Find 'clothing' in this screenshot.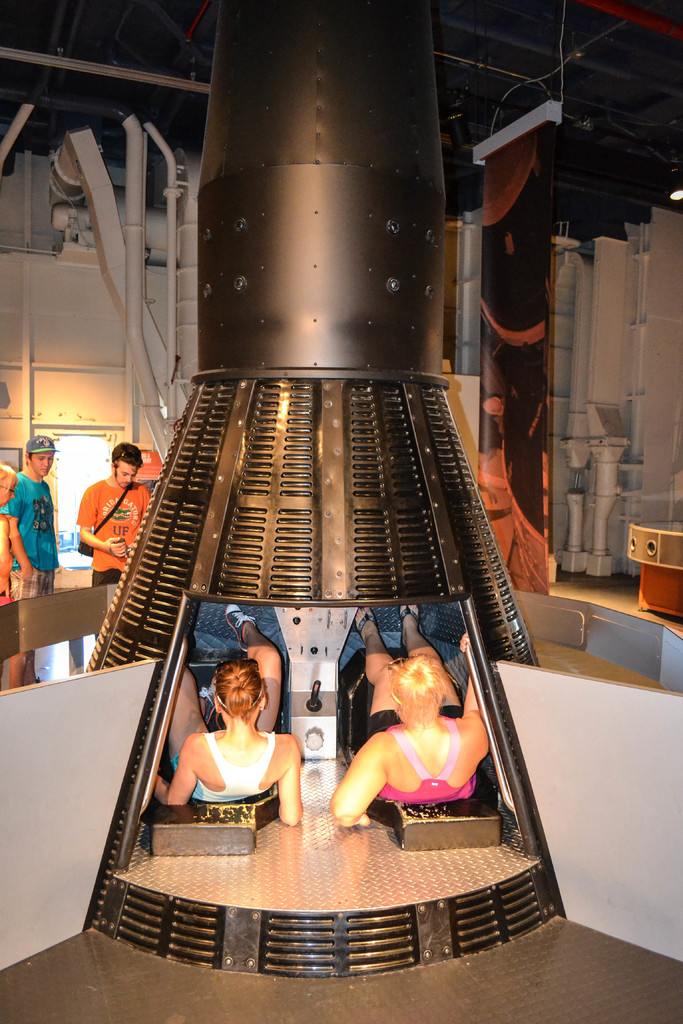
The bounding box for 'clothing' is l=177, t=725, r=267, b=803.
